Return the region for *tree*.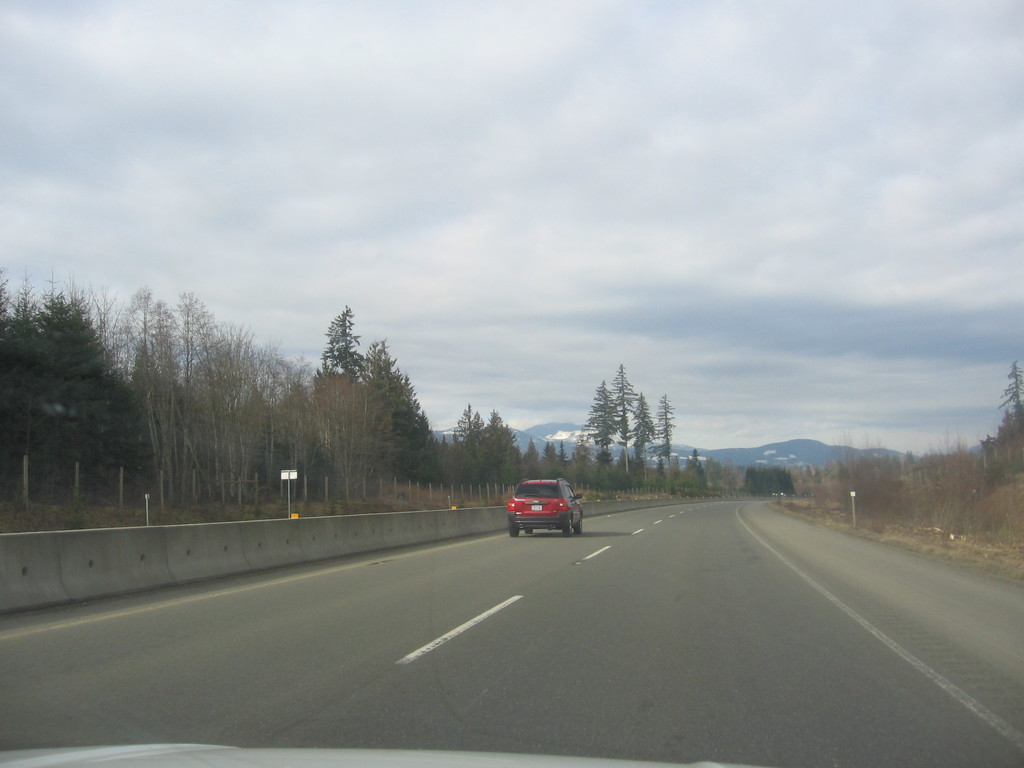
BBox(680, 451, 712, 494).
